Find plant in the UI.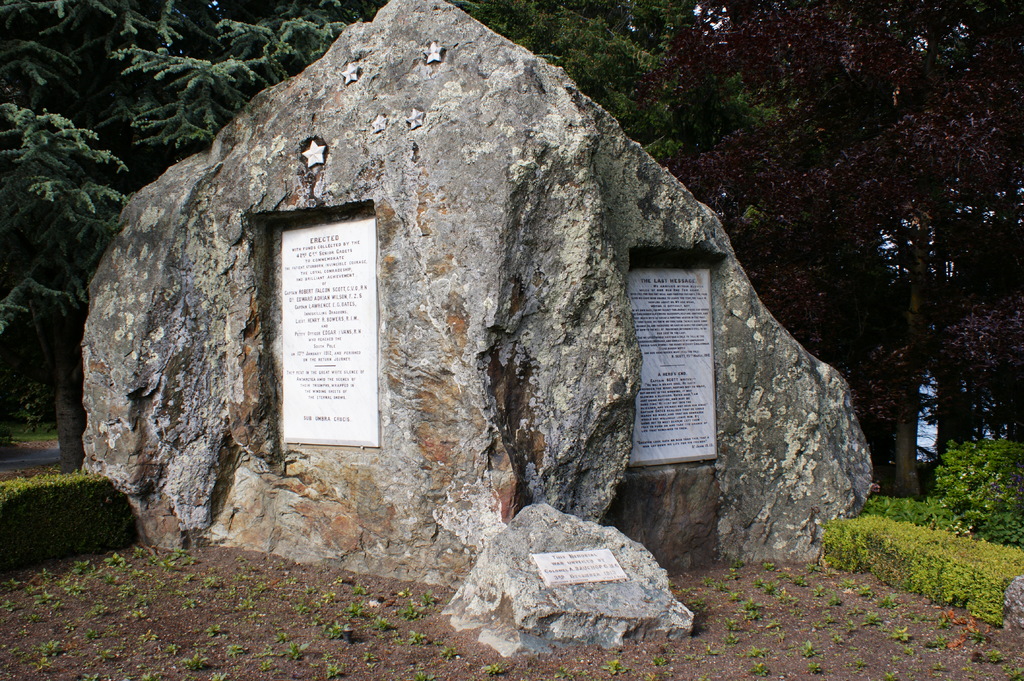
UI element at (345, 602, 364, 620).
